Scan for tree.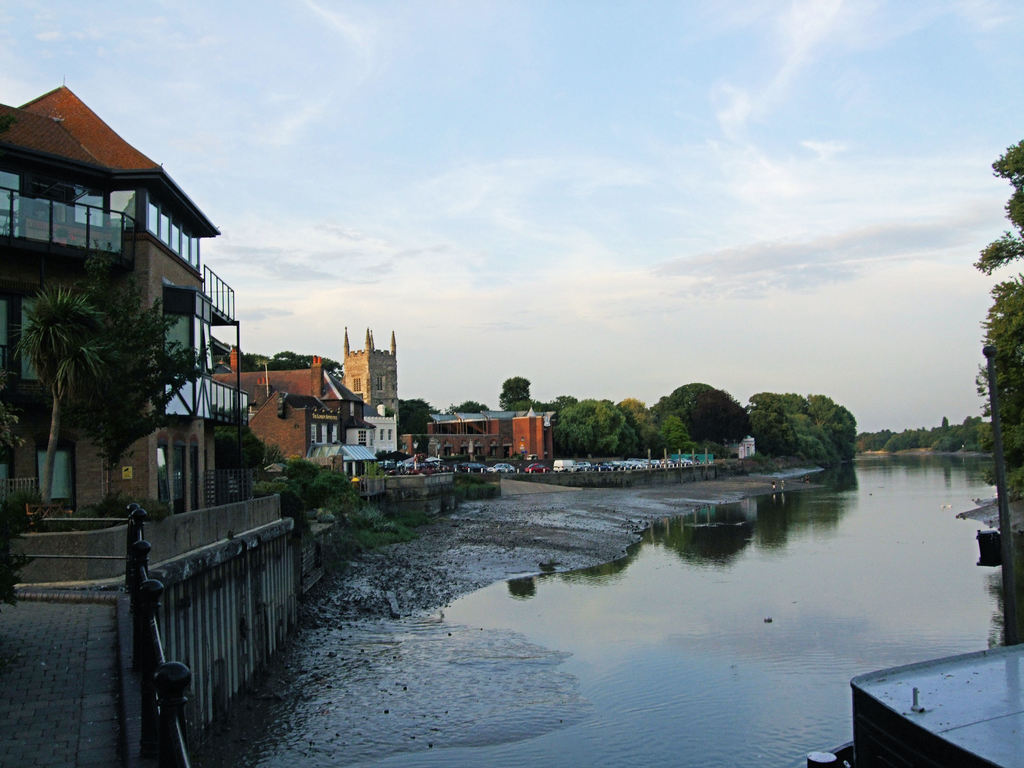
Scan result: region(500, 372, 535, 412).
